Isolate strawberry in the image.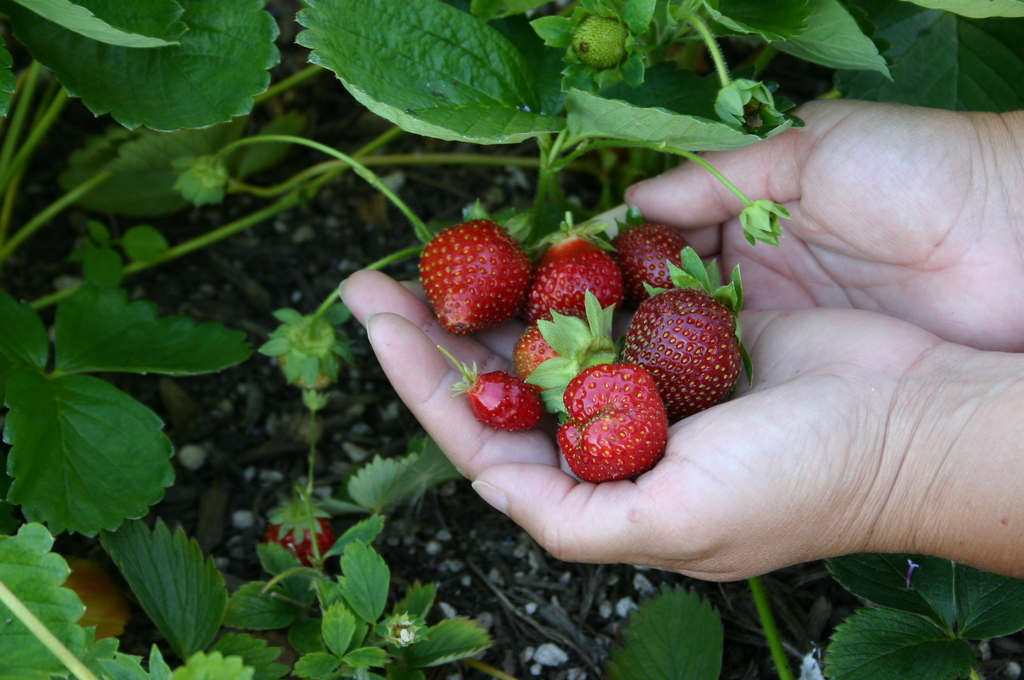
Isolated region: bbox(620, 279, 743, 415).
